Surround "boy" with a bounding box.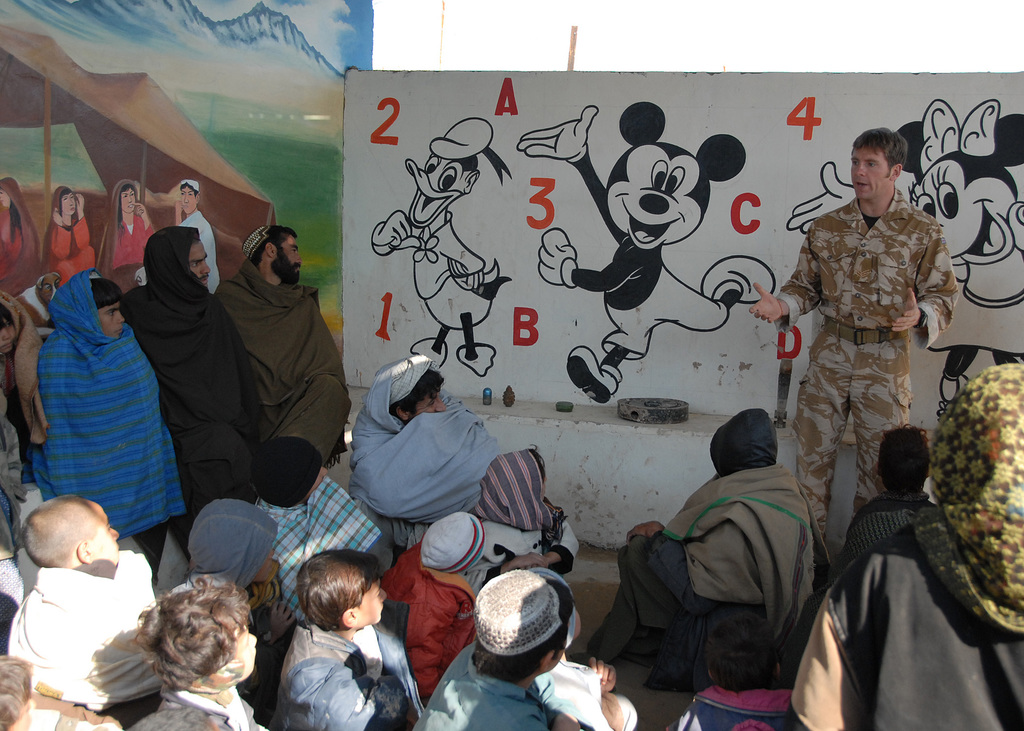
left=127, top=570, right=284, bottom=730.
